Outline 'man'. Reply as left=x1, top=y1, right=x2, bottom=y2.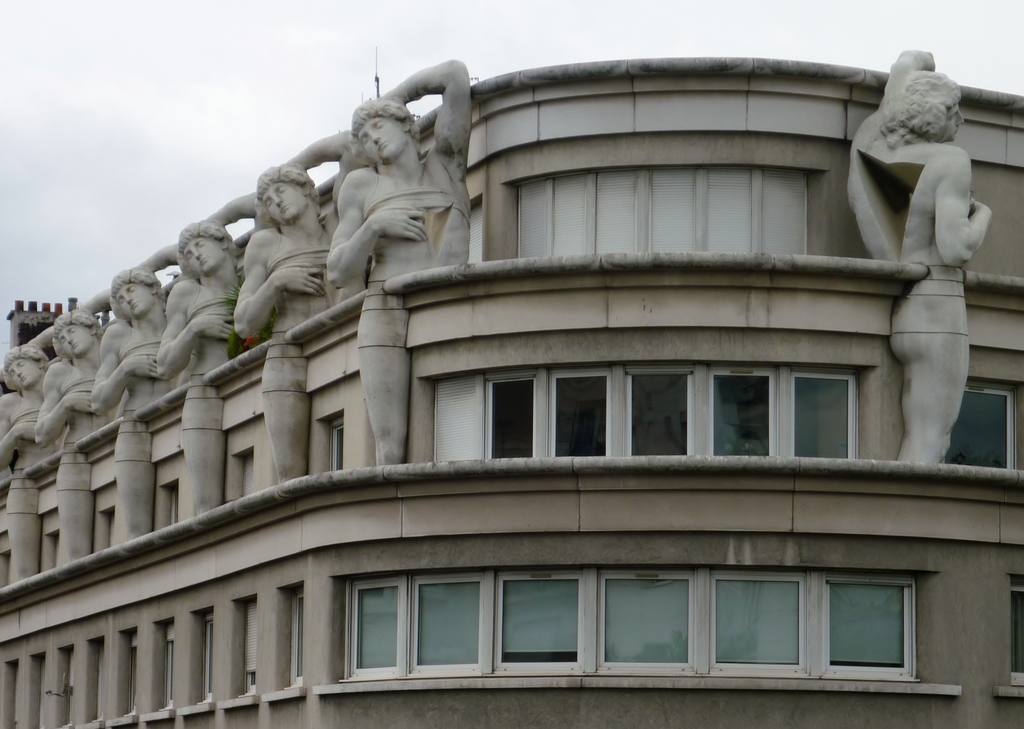
left=152, top=190, right=272, bottom=524.
